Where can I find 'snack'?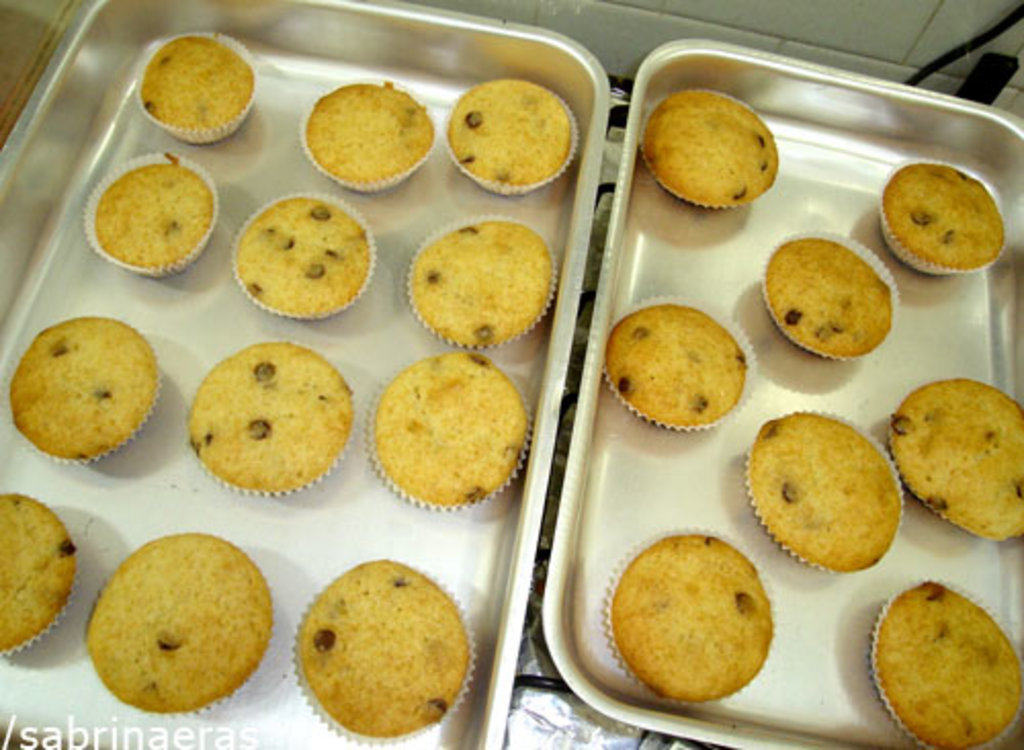
You can find it at [left=606, top=297, right=756, bottom=432].
